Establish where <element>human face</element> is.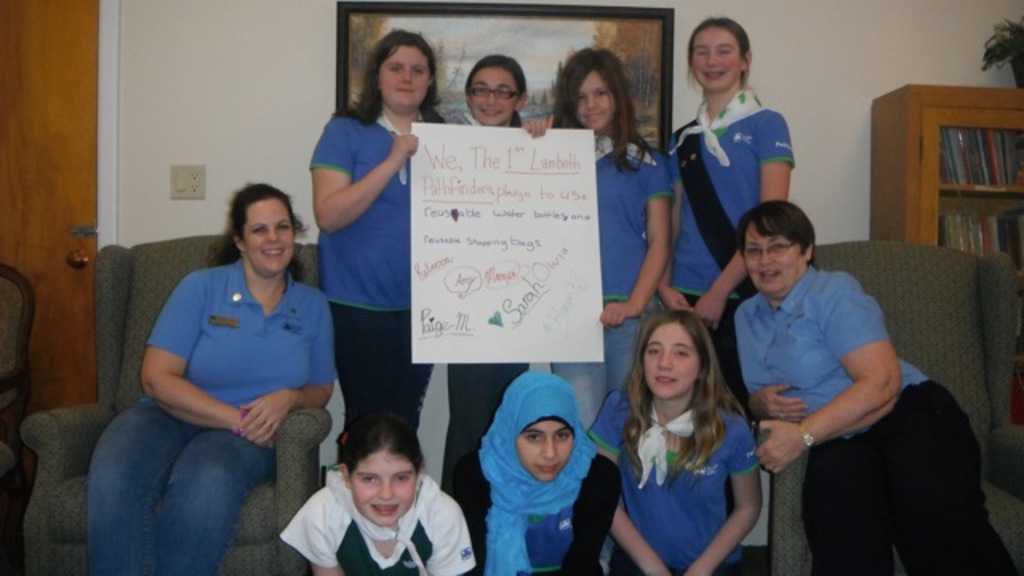
Established at box=[515, 416, 576, 483].
